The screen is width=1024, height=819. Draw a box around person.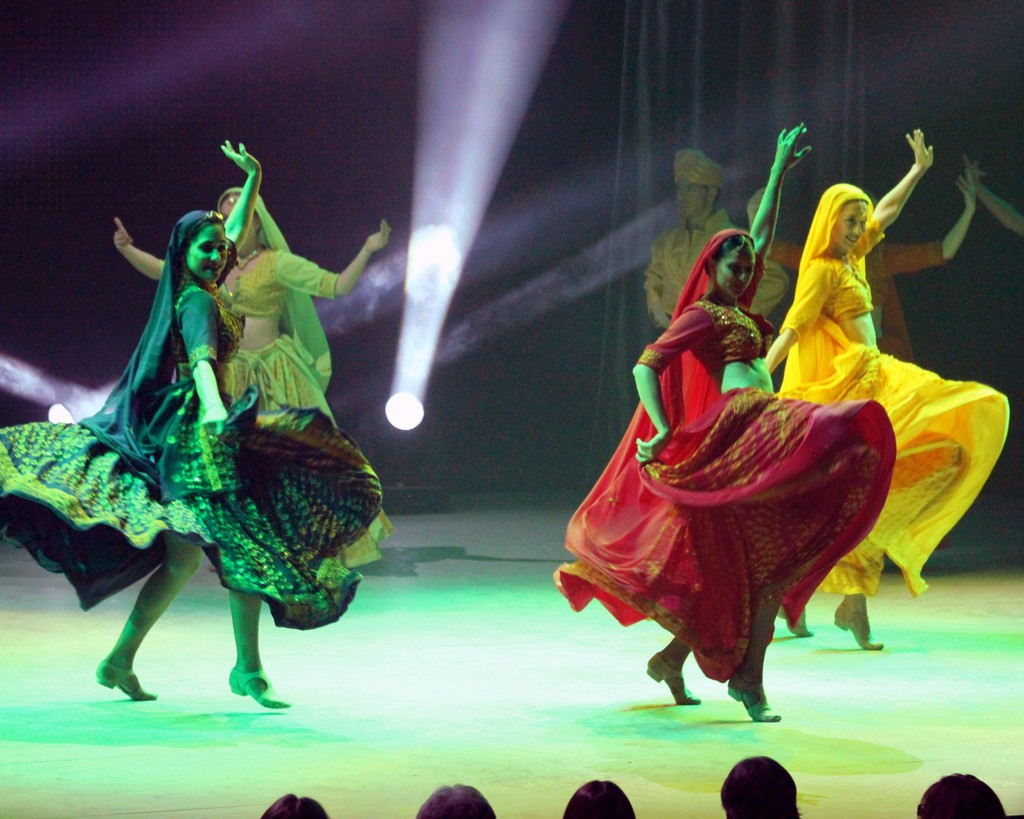
(left=915, top=770, right=1010, bottom=818).
